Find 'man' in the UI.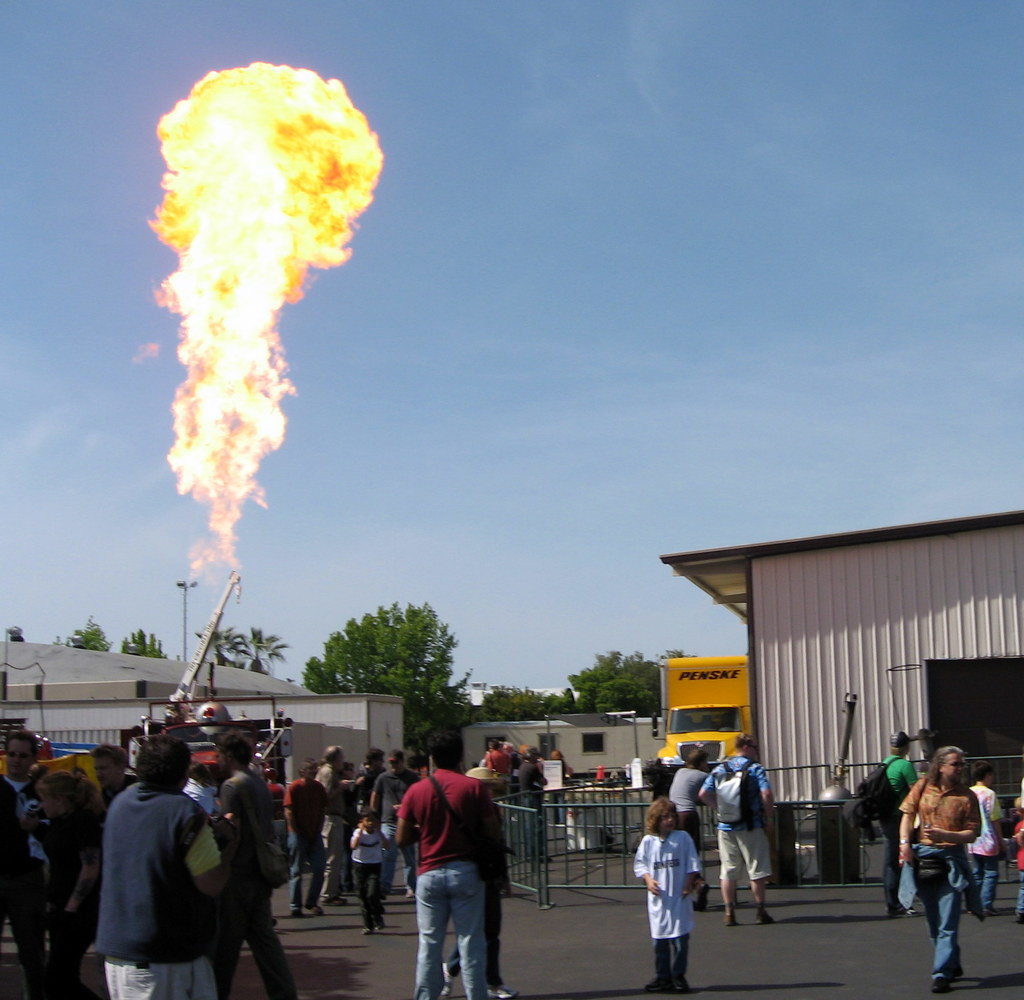
UI element at bbox=(360, 755, 387, 813).
